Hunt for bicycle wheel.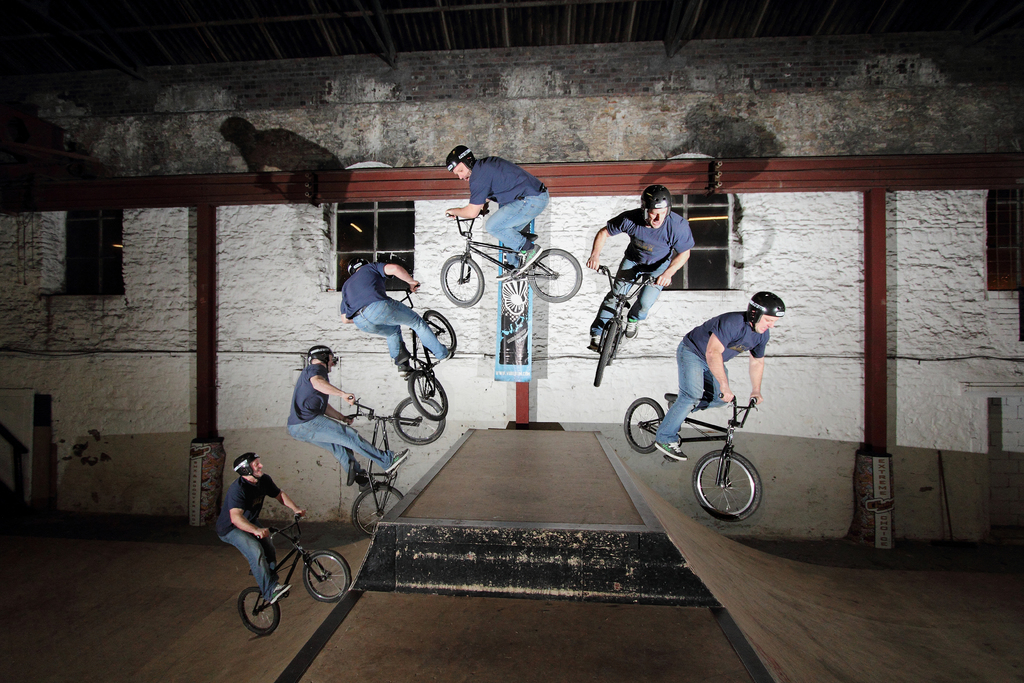
Hunted down at pyautogui.locateOnScreen(404, 361, 445, 418).
